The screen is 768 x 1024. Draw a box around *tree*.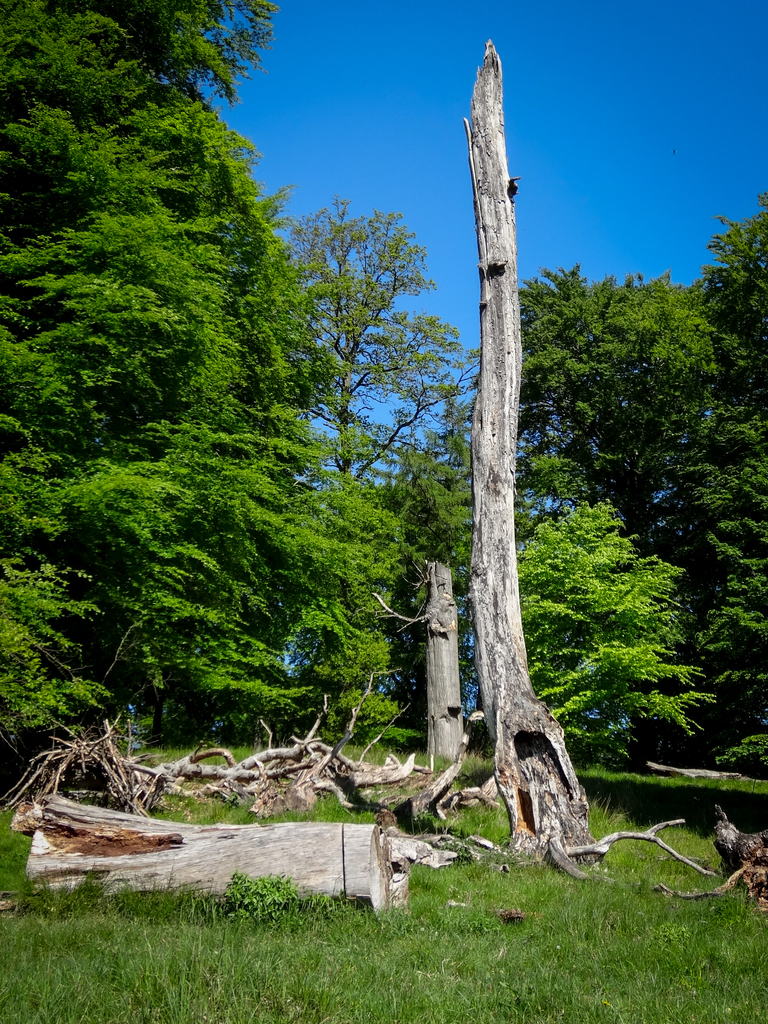
[left=19, top=43, right=356, bottom=820].
